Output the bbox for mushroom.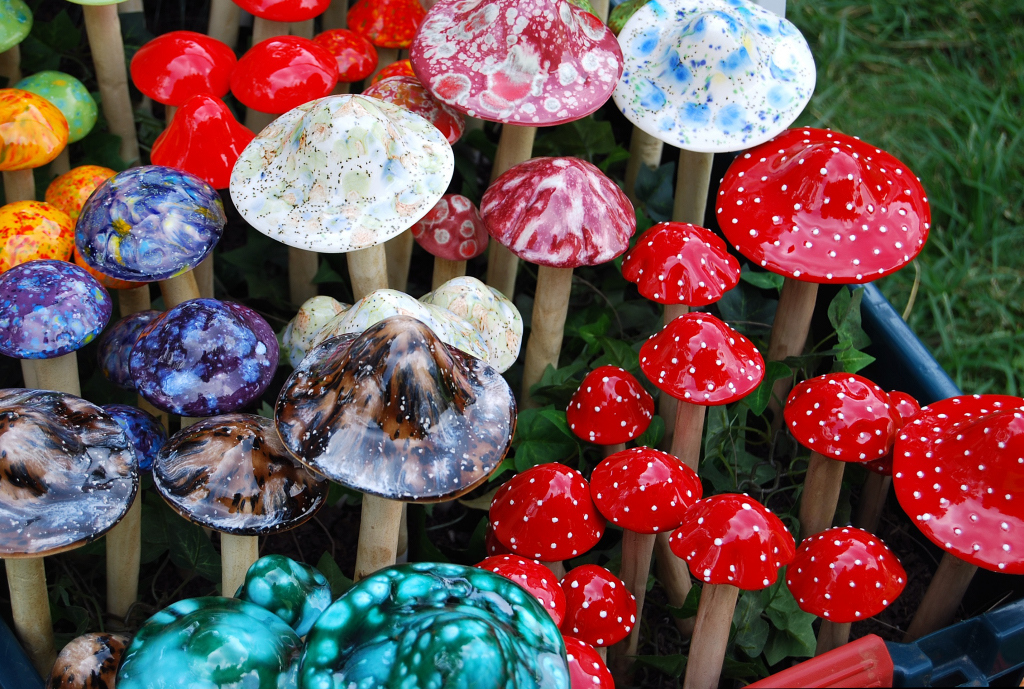
208 33 329 117.
